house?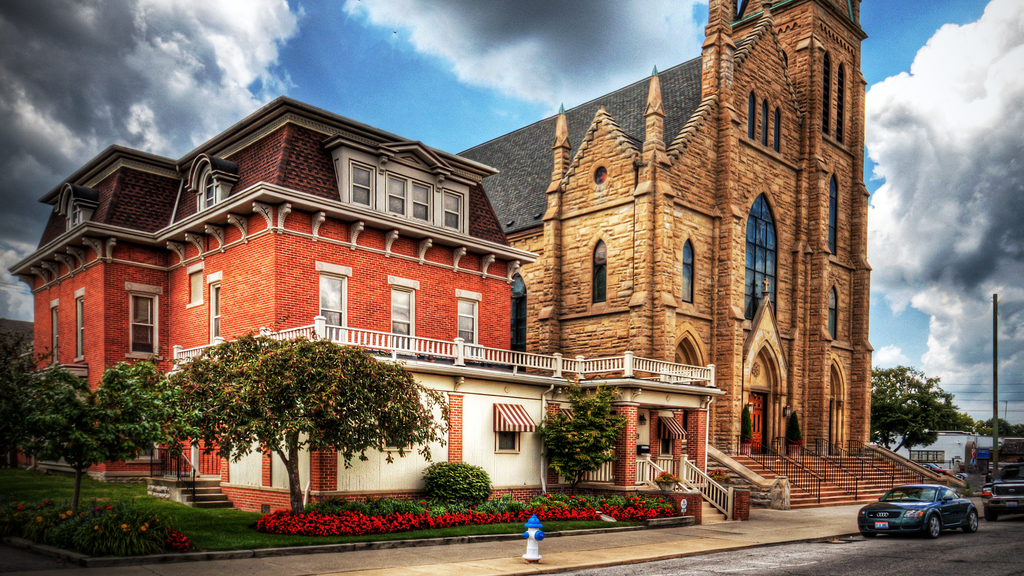
box(7, 86, 722, 518)
